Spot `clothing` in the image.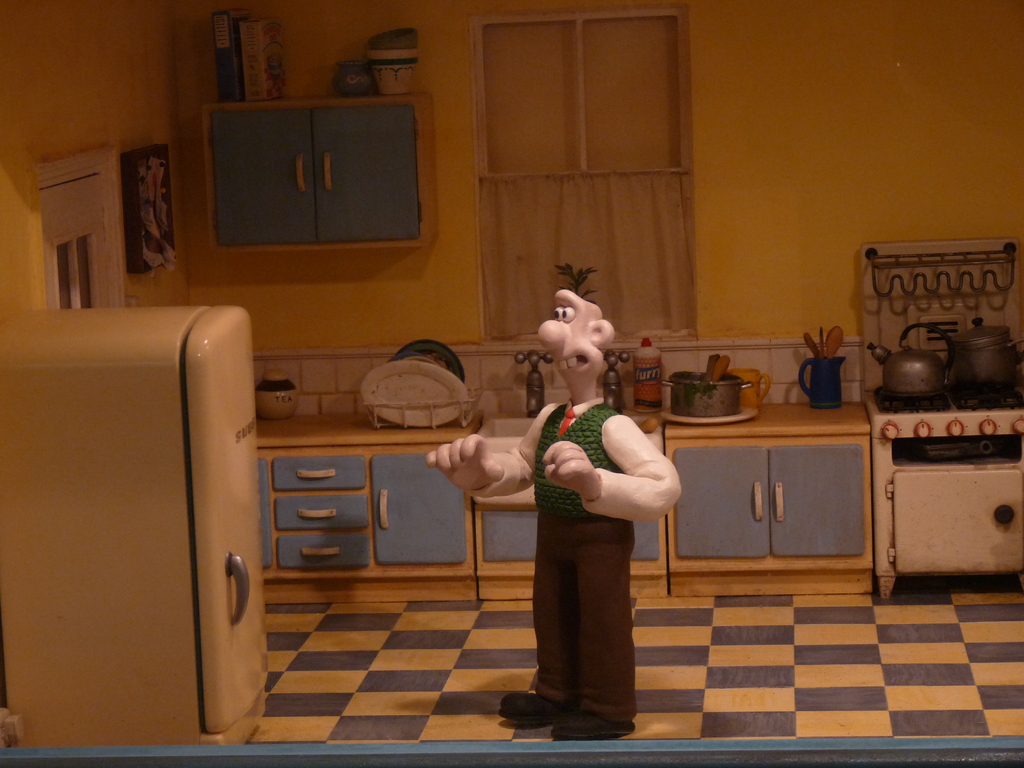
`clothing` found at x1=517 y1=362 x2=662 y2=717.
